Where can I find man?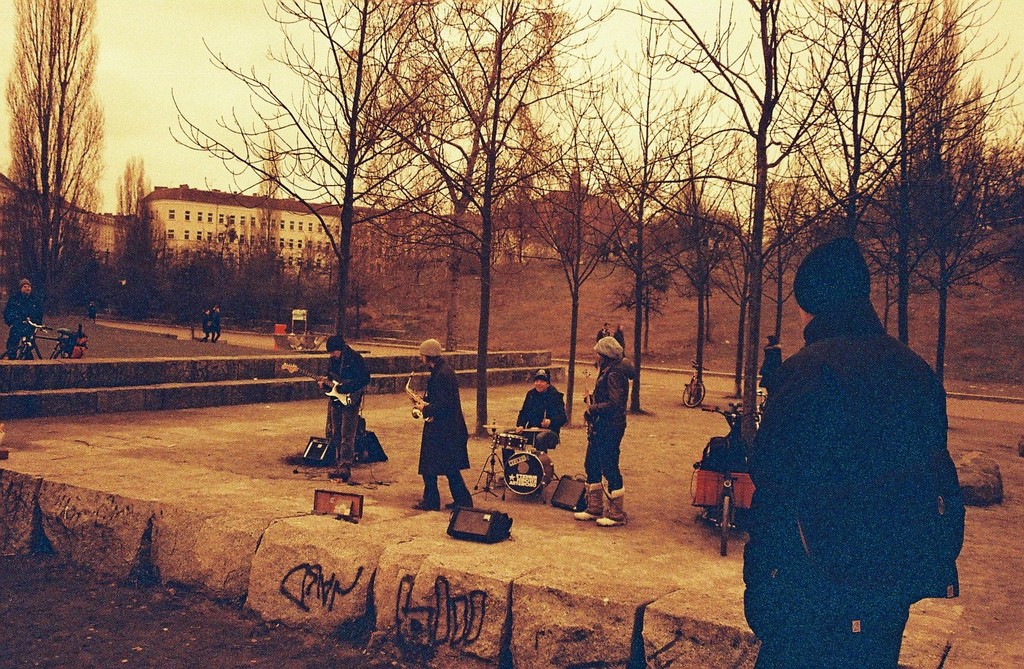
You can find it at x1=317 y1=336 x2=370 y2=476.
